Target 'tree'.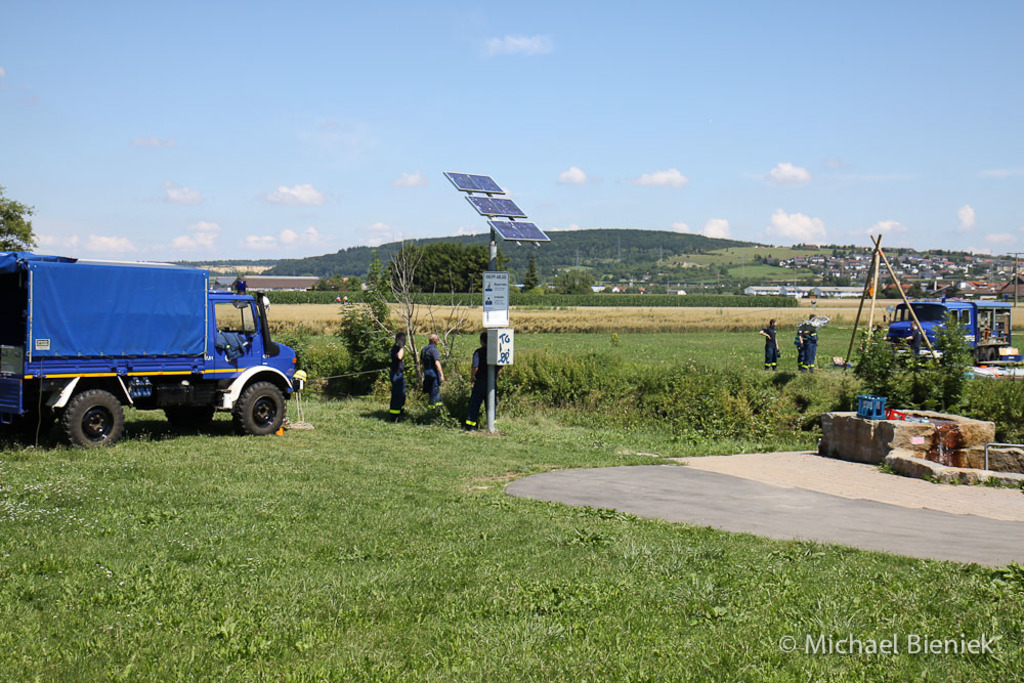
Target region: {"x1": 366, "y1": 262, "x2": 382, "y2": 291}.
